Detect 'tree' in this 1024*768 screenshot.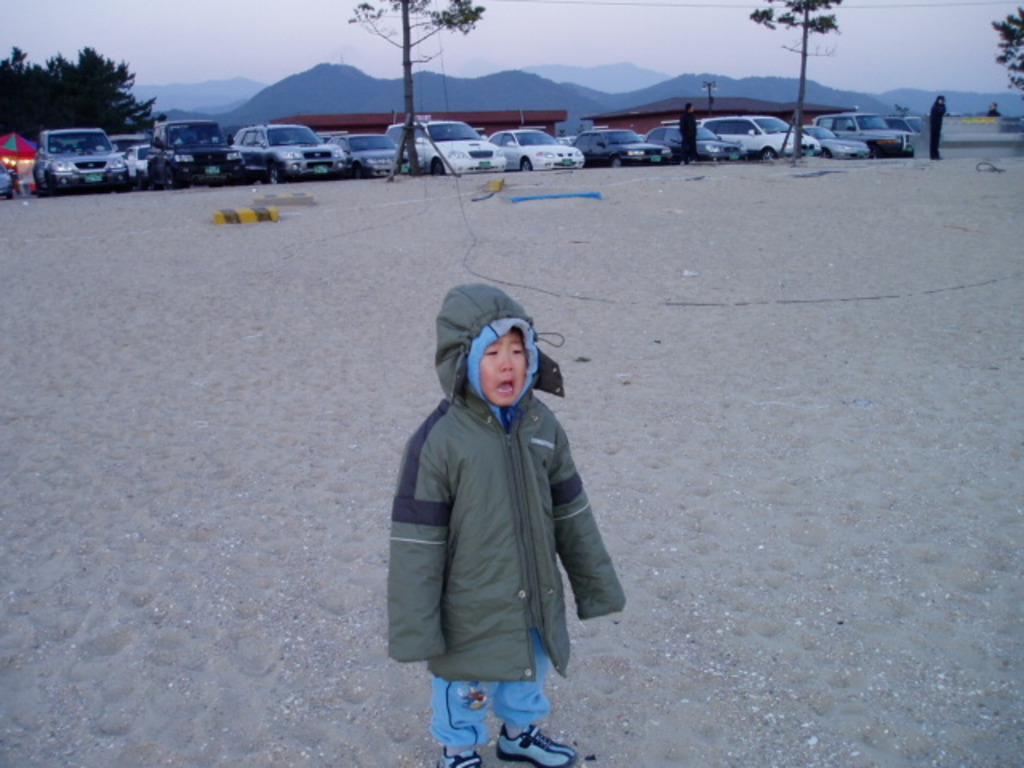
Detection: region(994, 11, 1022, 82).
